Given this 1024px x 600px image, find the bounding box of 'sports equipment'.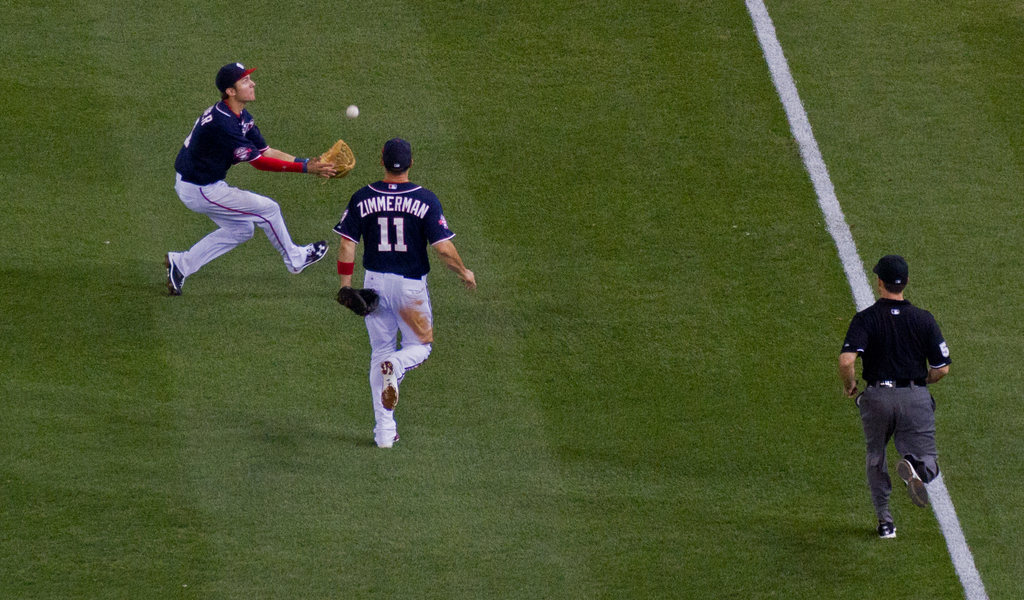
bbox=[160, 254, 184, 292].
